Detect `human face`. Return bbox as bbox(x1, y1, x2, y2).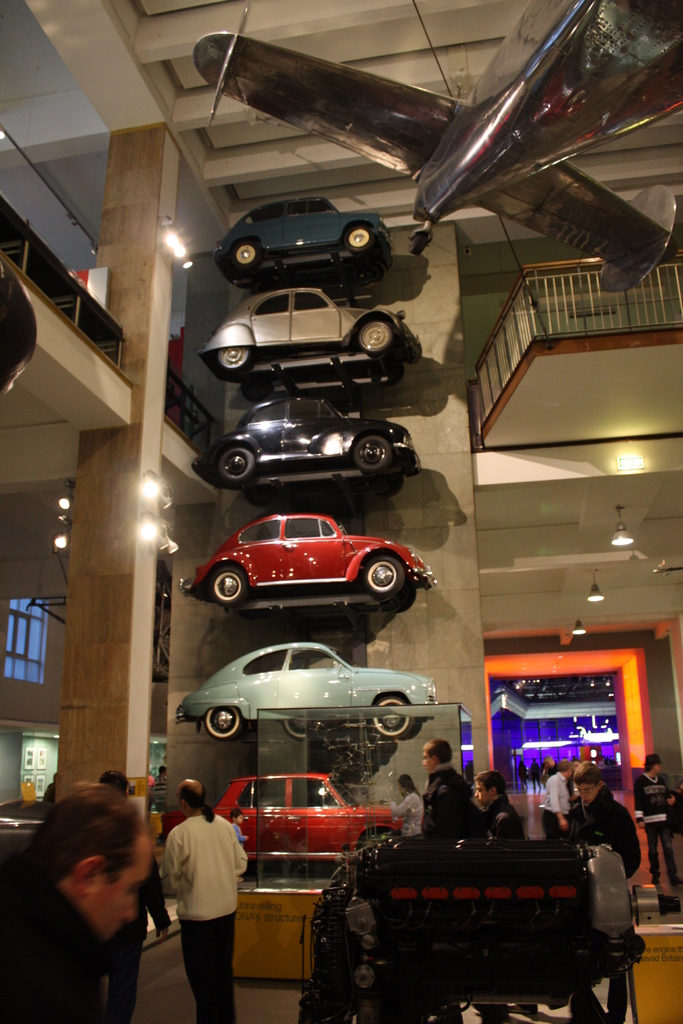
bbox(473, 781, 489, 804).
